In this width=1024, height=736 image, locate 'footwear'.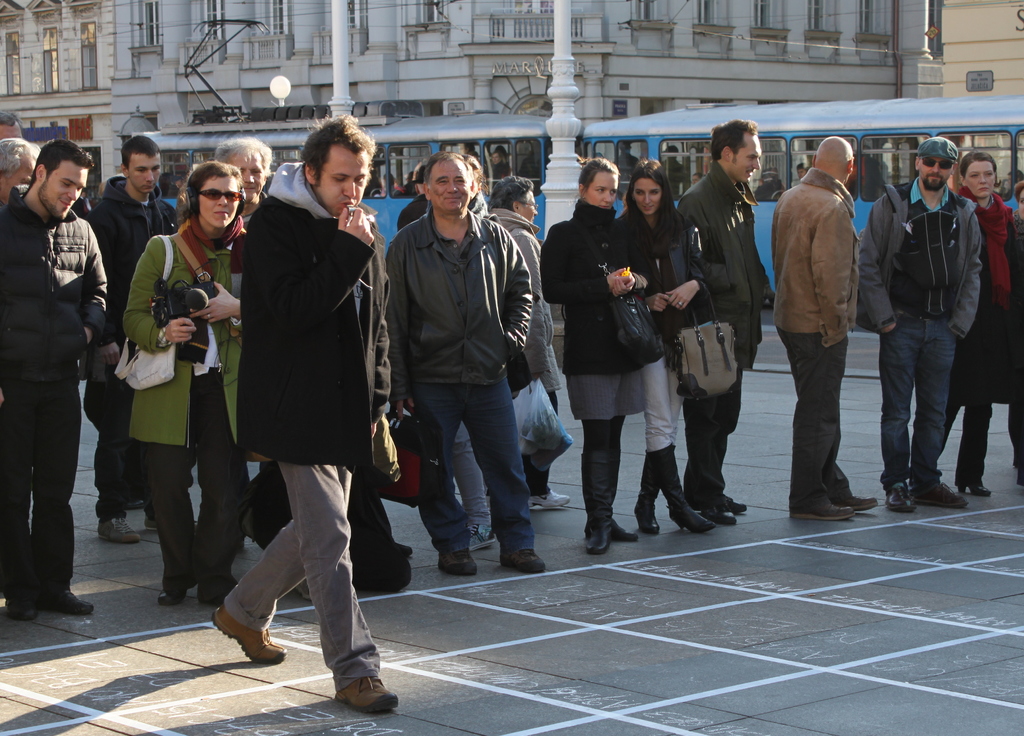
Bounding box: rect(672, 499, 713, 532).
